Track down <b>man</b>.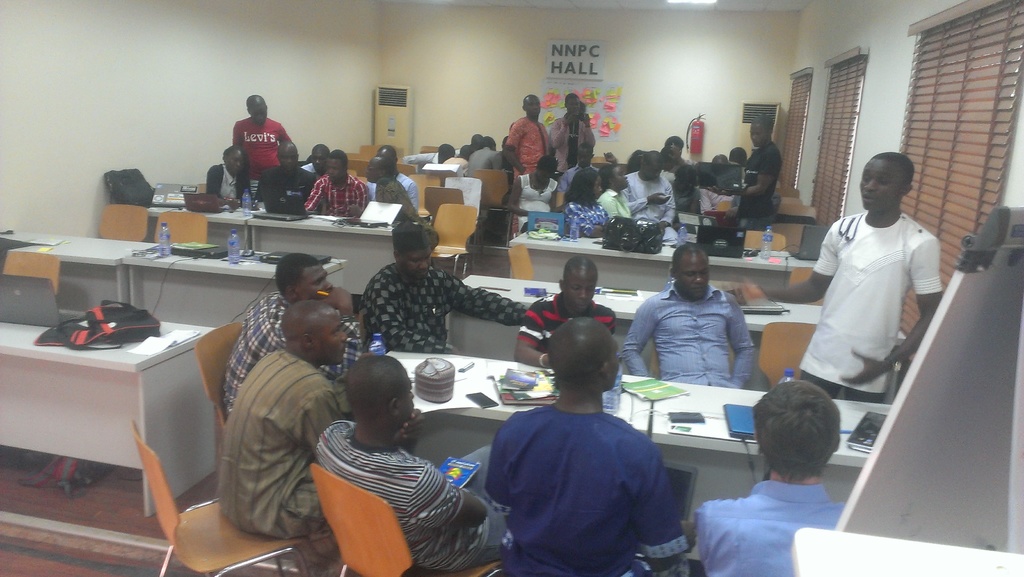
Tracked to BBox(551, 91, 598, 176).
